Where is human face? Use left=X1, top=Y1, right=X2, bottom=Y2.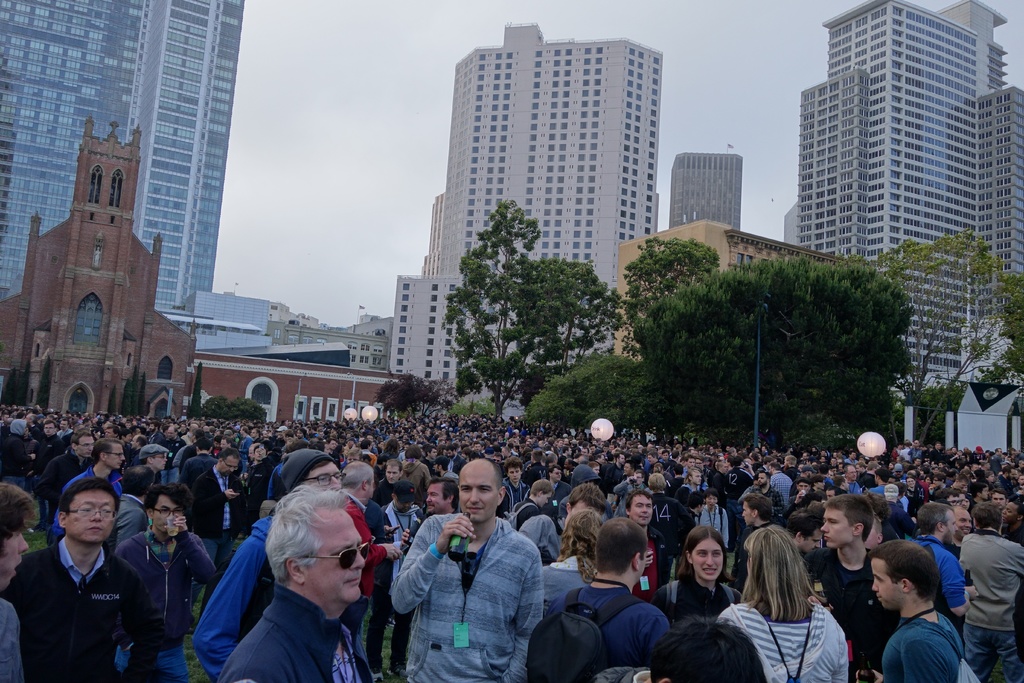
left=957, top=511, right=972, bottom=537.
